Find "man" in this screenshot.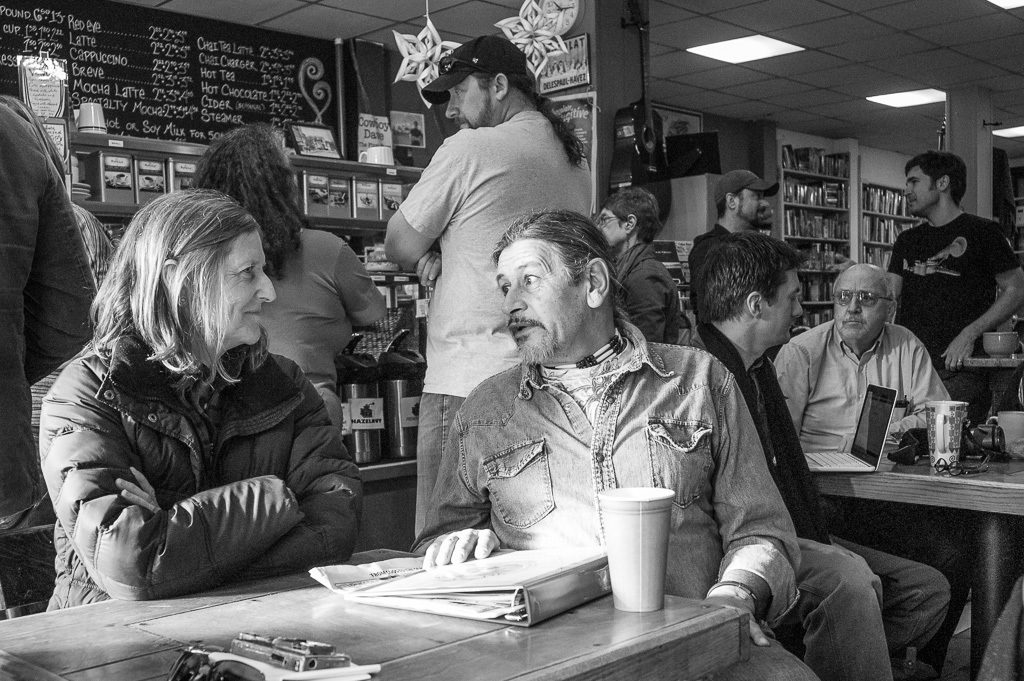
The bounding box for "man" is {"x1": 406, "y1": 209, "x2": 822, "y2": 680}.
